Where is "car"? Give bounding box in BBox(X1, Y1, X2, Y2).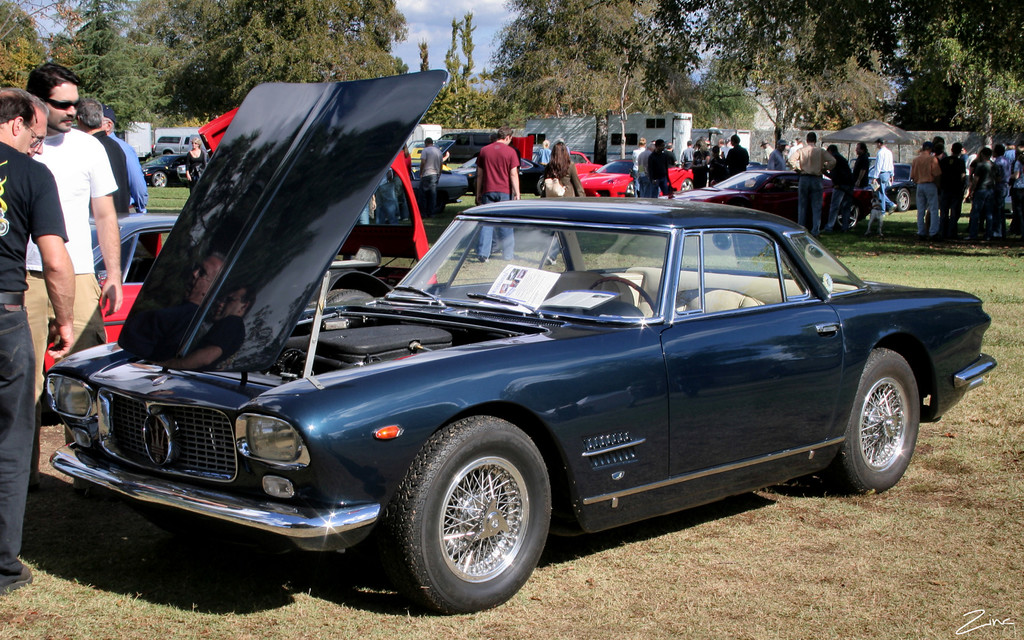
BBox(861, 169, 916, 214).
